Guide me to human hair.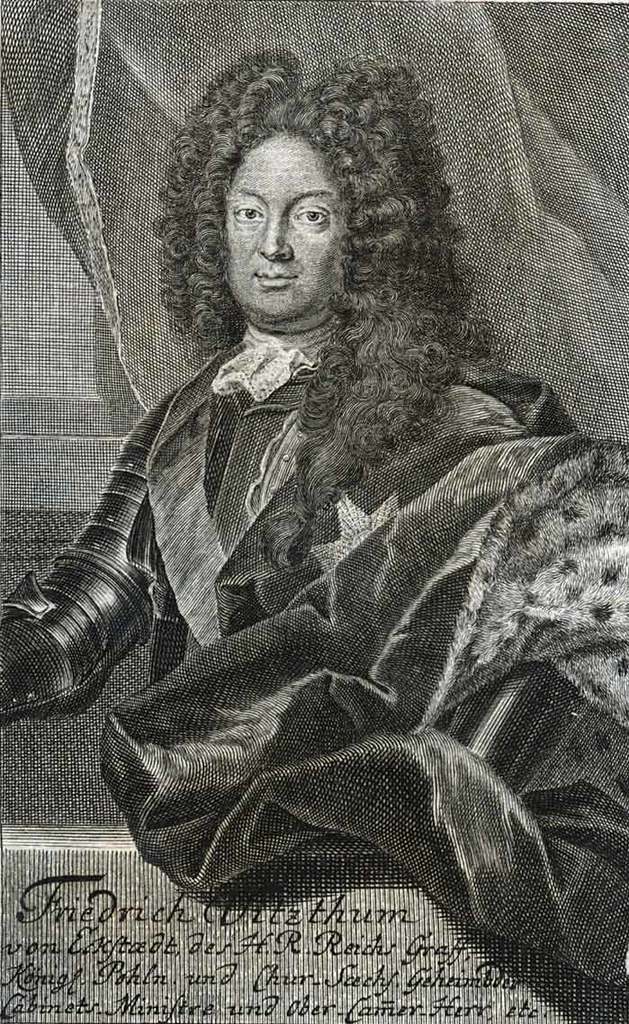
Guidance: rect(151, 31, 480, 506).
